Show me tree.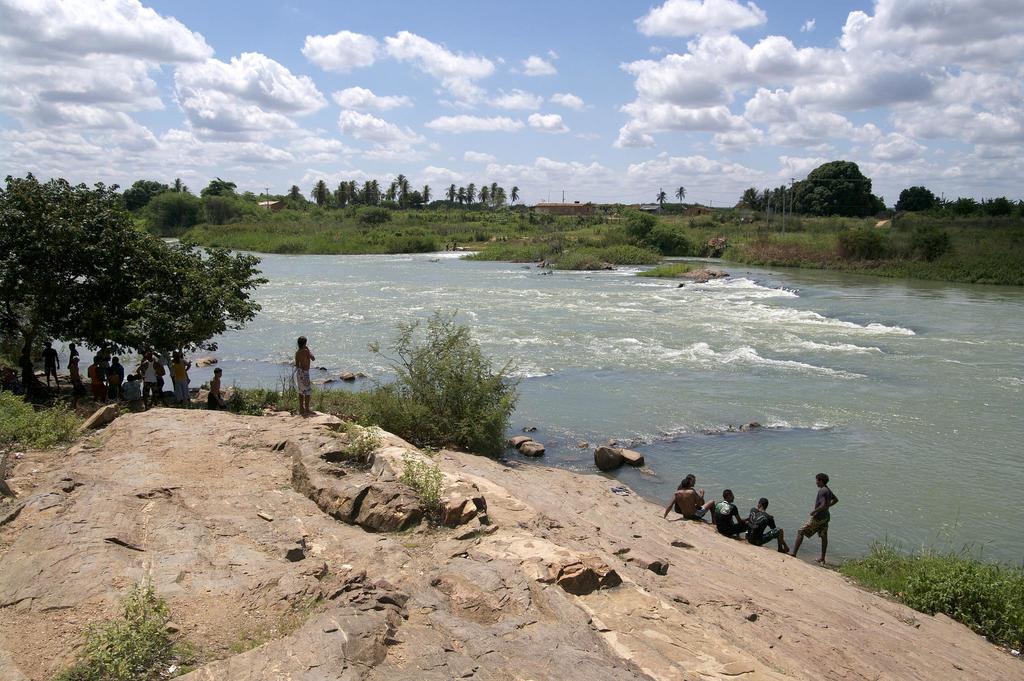
tree is here: <bbox>0, 168, 135, 375</bbox>.
